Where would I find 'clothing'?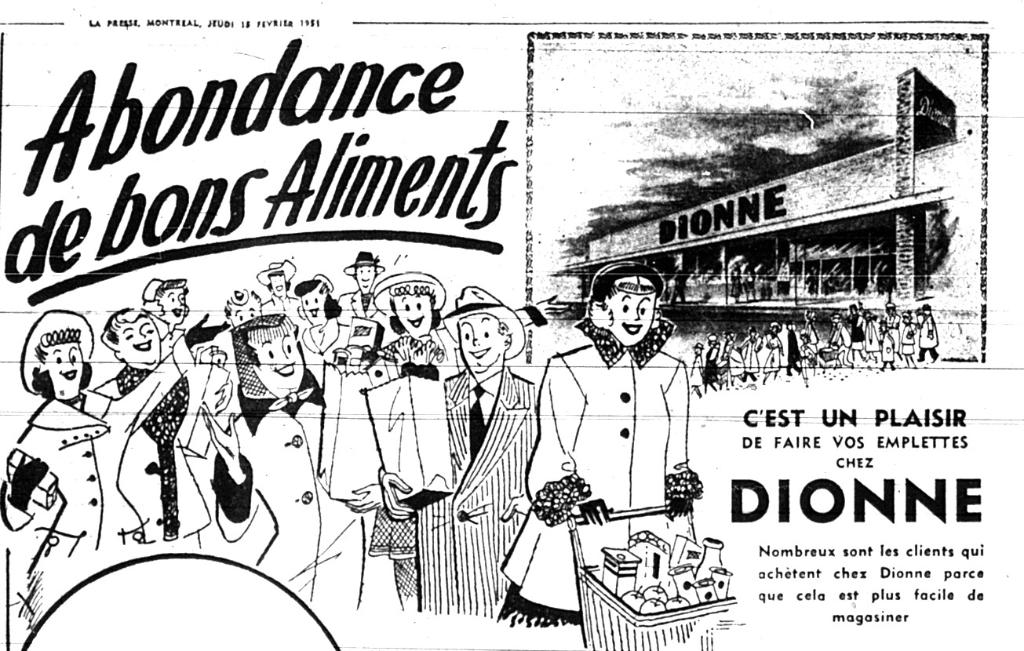
At {"x1": 123, "y1": 376, "x2": 199, "y2": 554}.
